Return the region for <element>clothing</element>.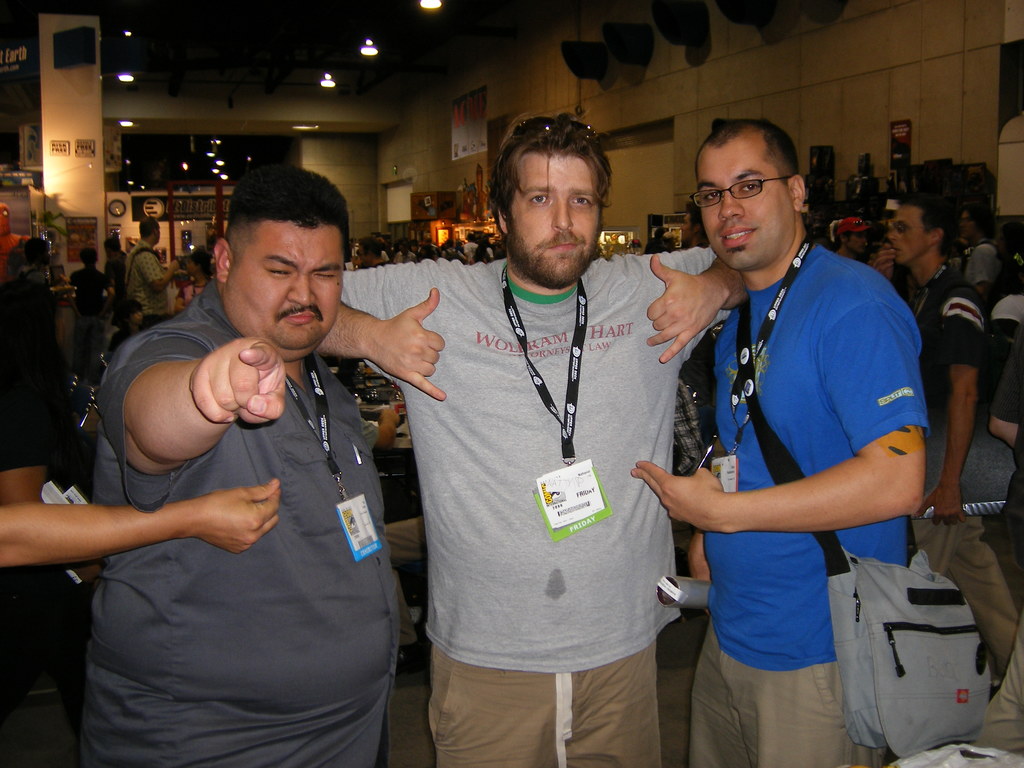
(left=669, top=373, right=703, bottom=482).
